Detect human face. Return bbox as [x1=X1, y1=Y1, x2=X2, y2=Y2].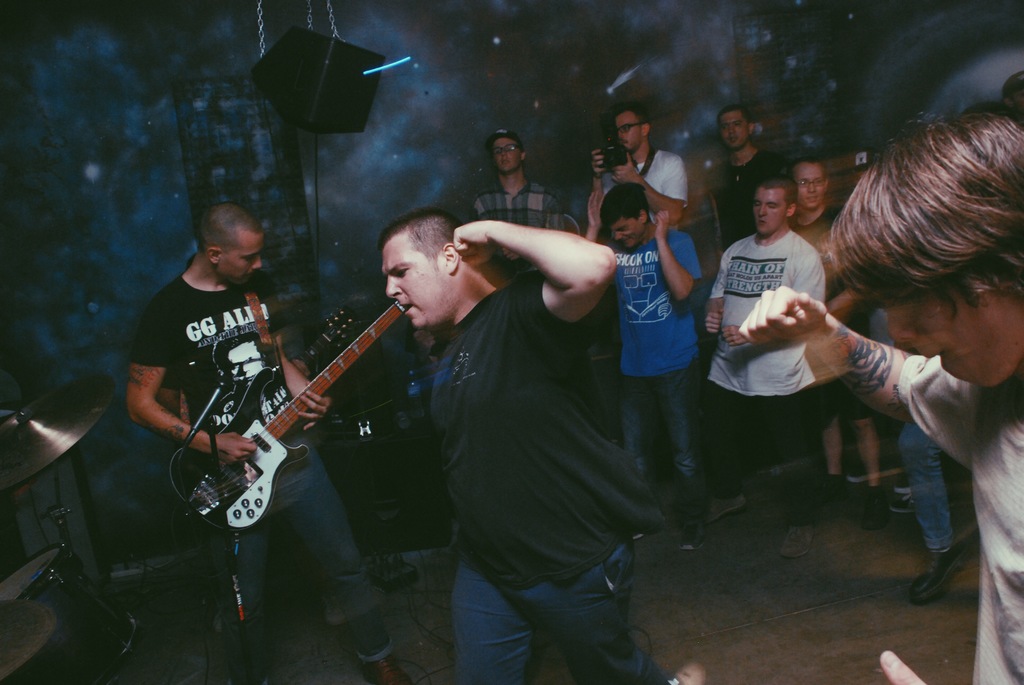
[x1=372, y1=239, x2=451, y2=327].
